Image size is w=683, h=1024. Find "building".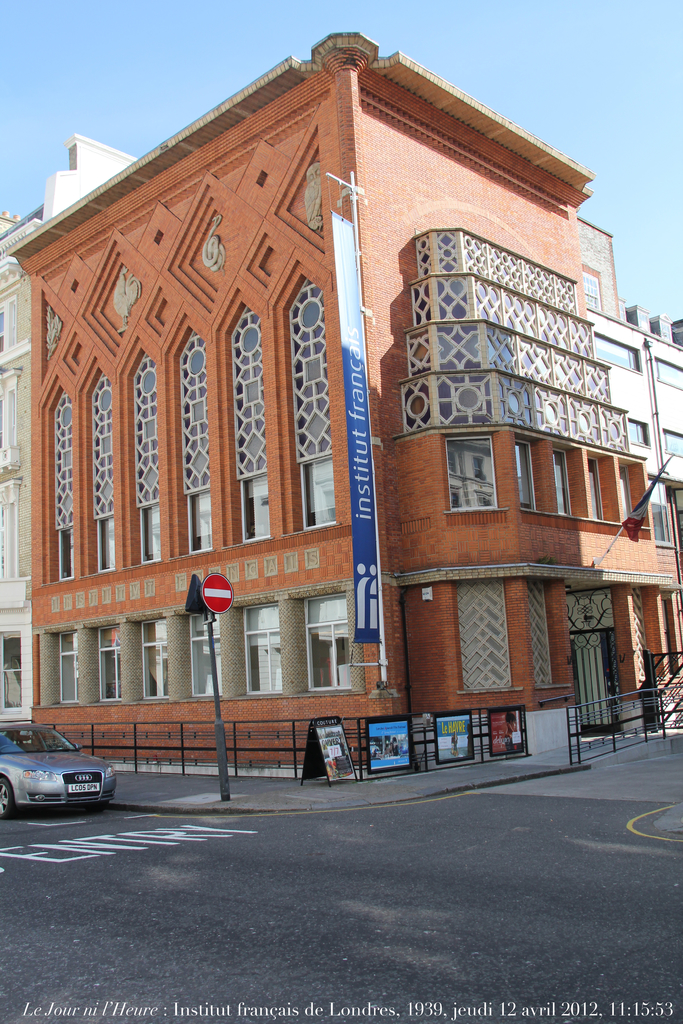
x1=4 y1=31 x2=682 y2=771.
